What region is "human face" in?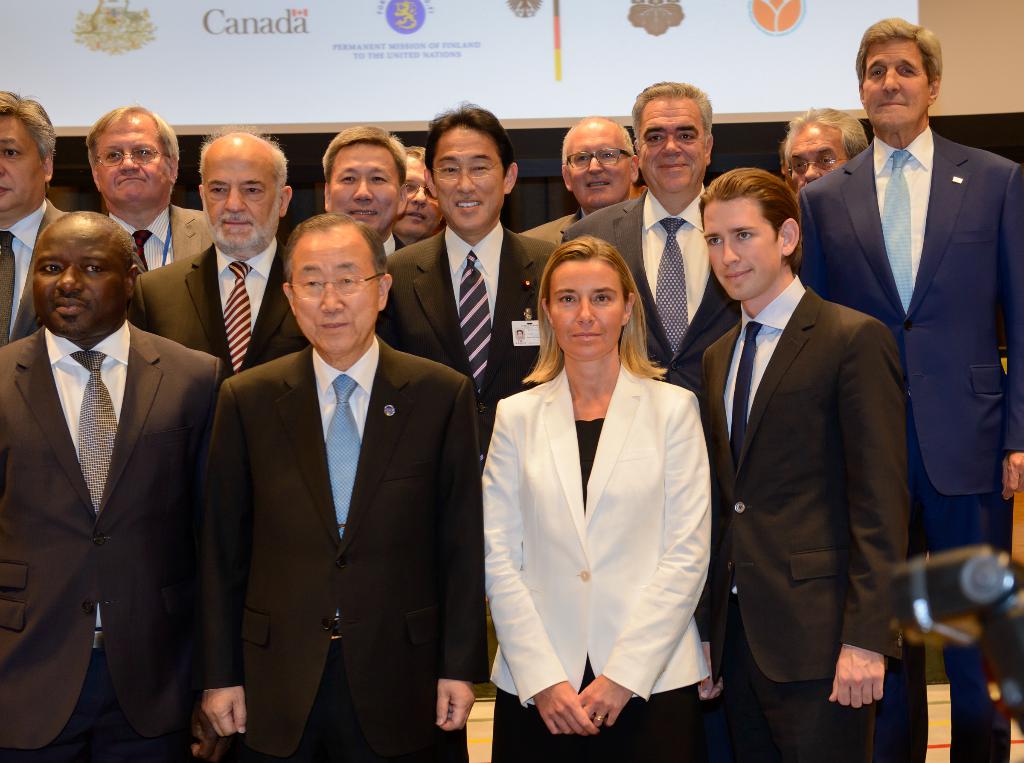
(left=775, top=116, right=855, bottom=191).
